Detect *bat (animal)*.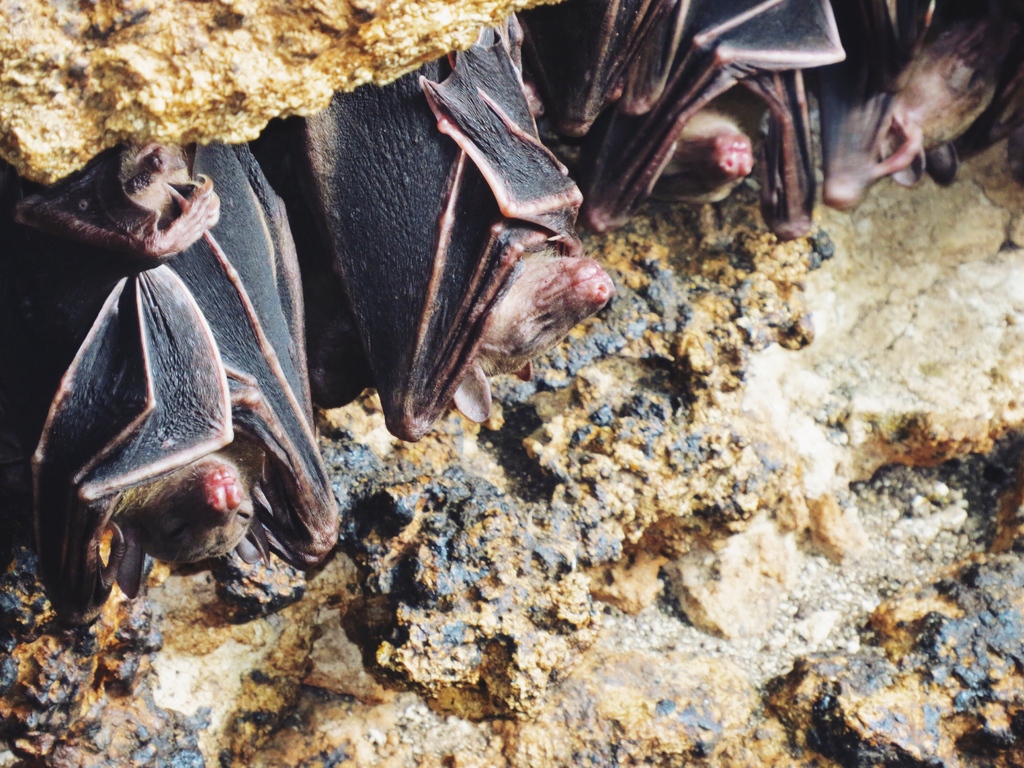
Detected at l=4, t=125, r=234, b=262.
